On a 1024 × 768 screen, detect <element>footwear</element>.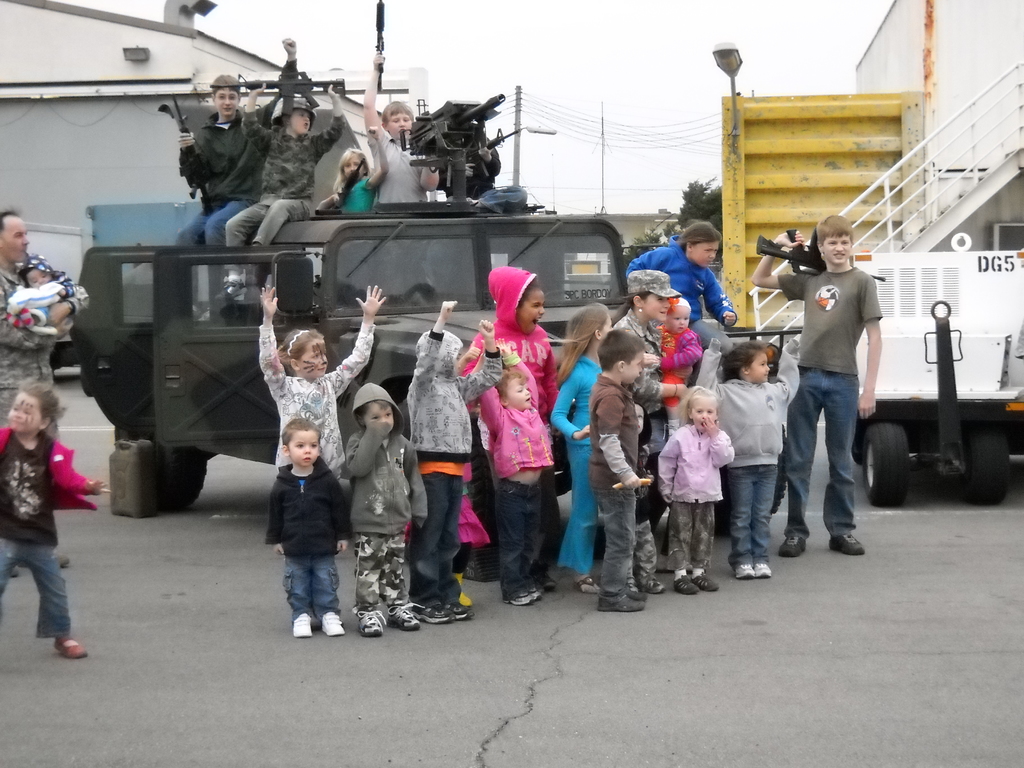
box(672, 570, 701, 596).
